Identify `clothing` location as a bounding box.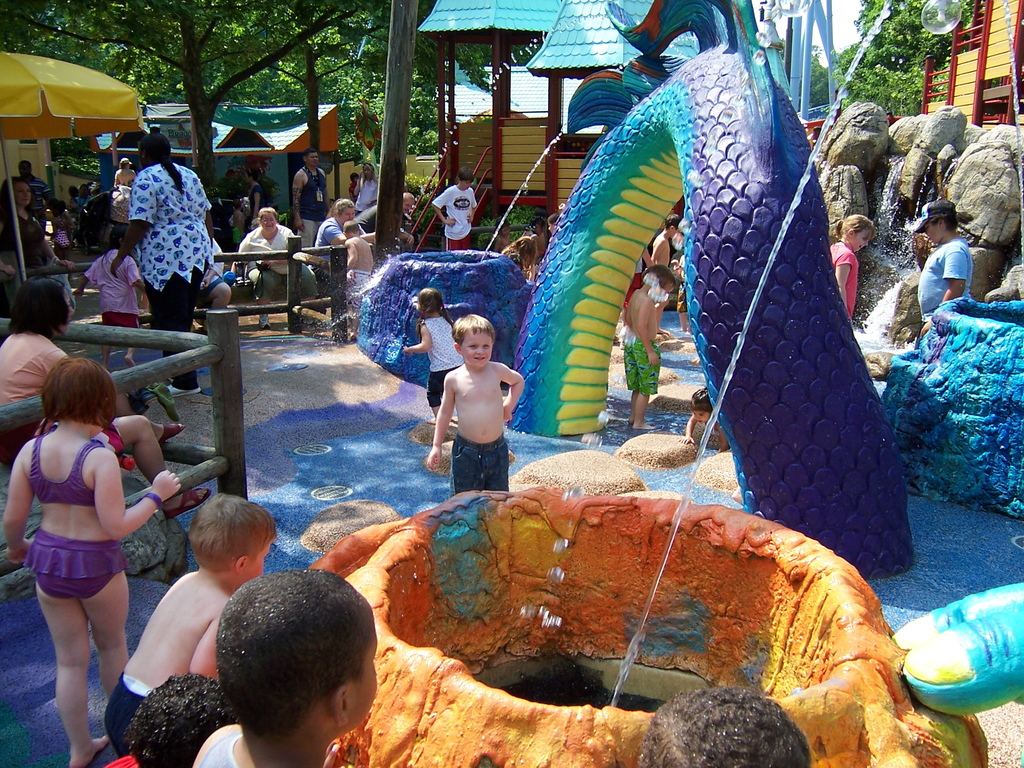
x1=28 y1=434 x2=109 y2=507.
